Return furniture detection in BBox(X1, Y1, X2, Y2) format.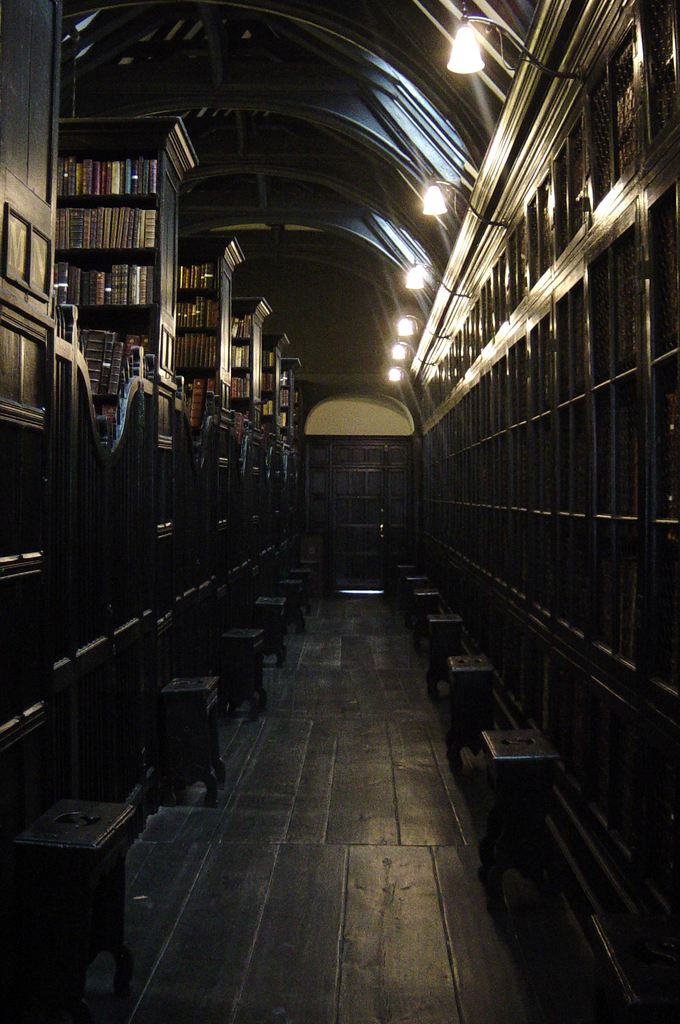
BBox(280, 581, 304, 623).
